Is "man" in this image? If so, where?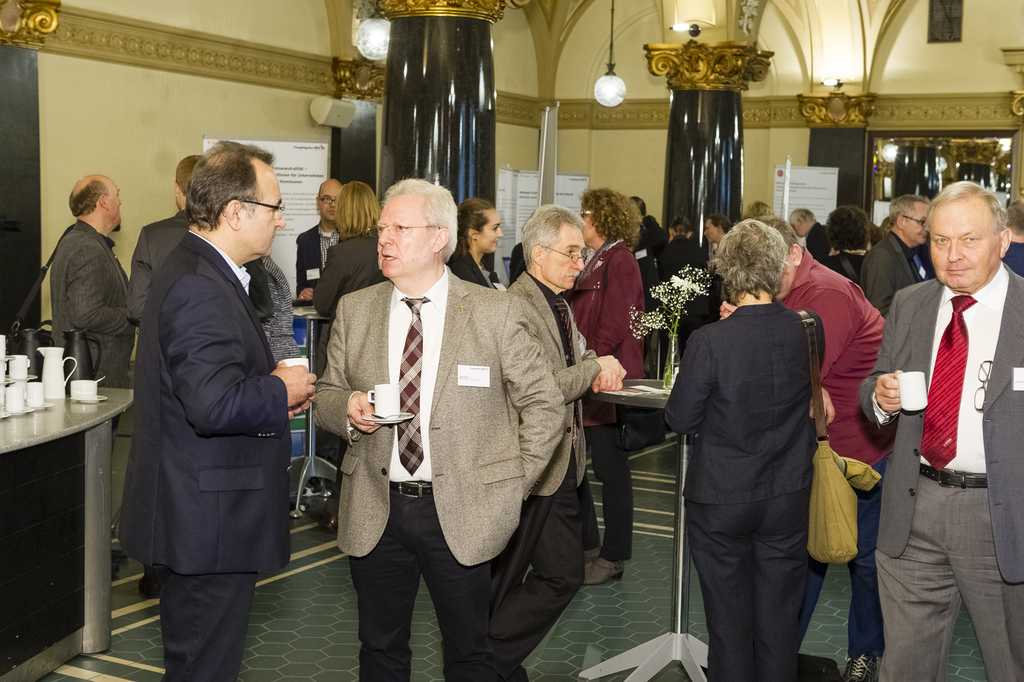
Yes, at left=493, top=202, right=625, bottom=681.
